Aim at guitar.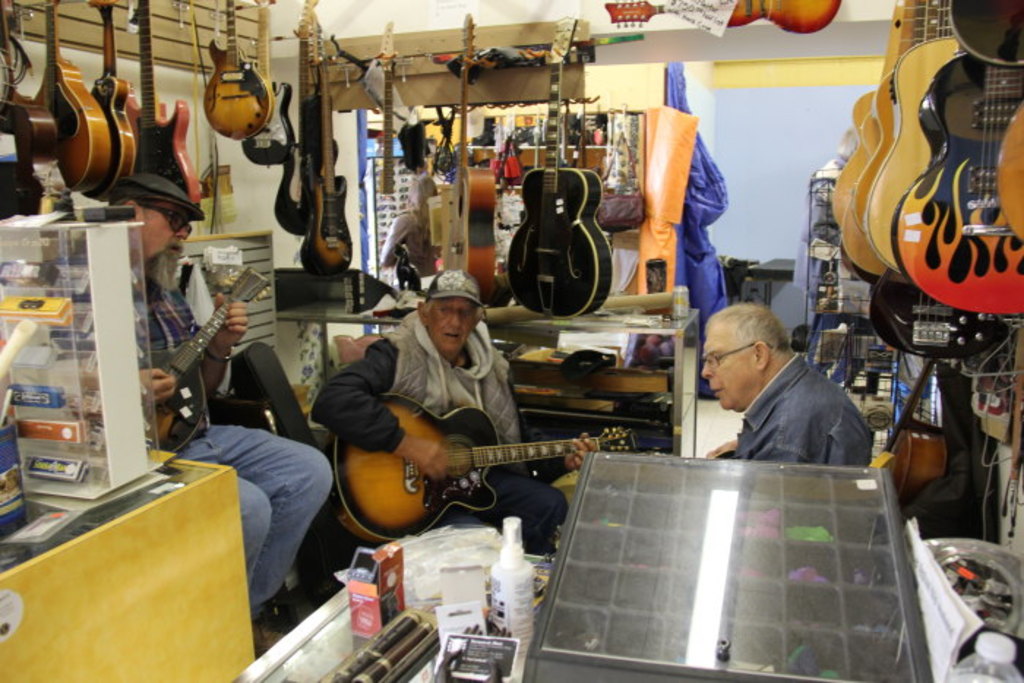
Aimed at select_region(332, 393, 638, 548).
